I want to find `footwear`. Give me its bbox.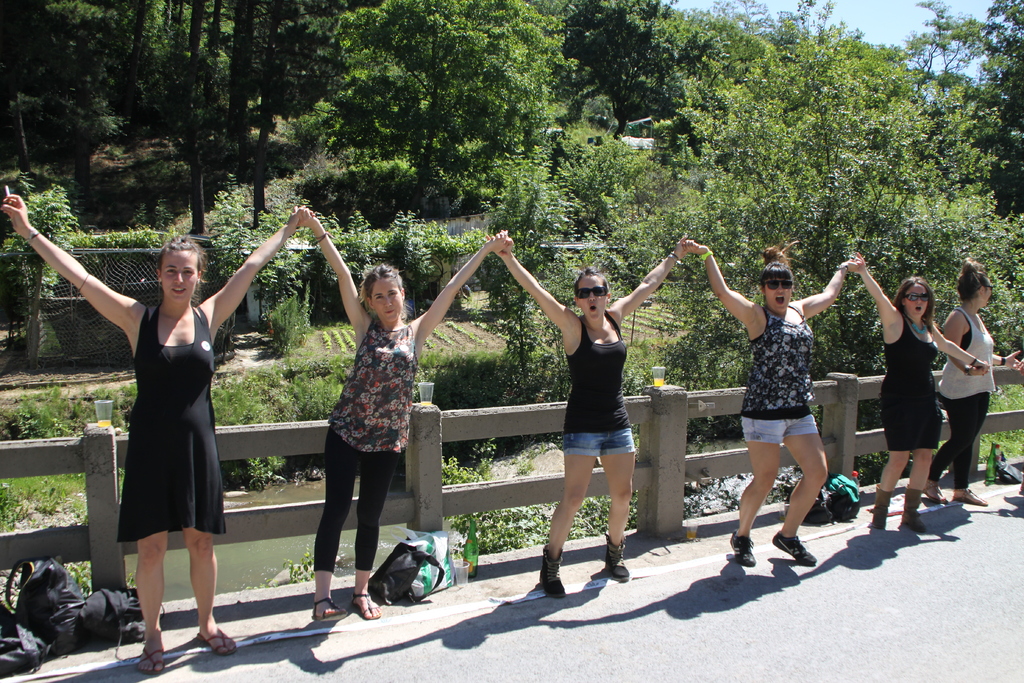
(left=769, top=530, right=819, bottom=567).
